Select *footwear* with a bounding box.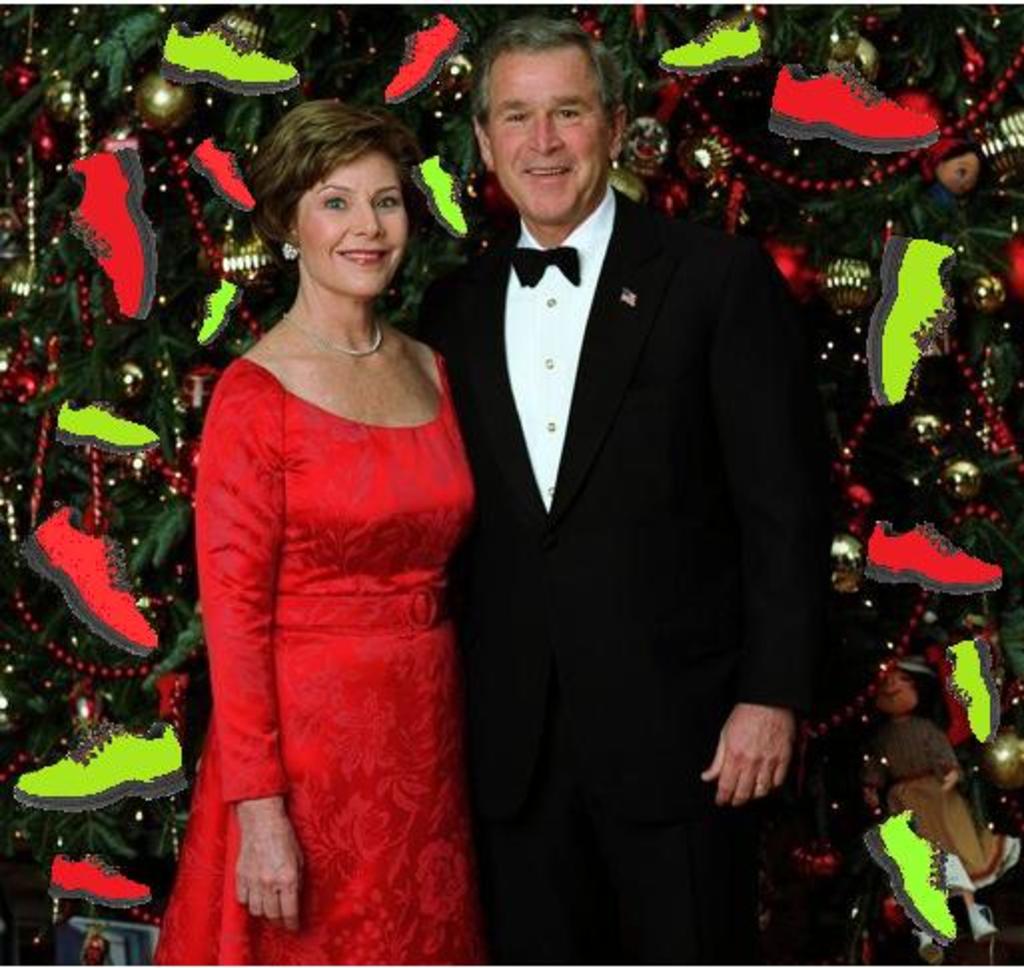
left=880, top=226, right=956, bottom=425.
